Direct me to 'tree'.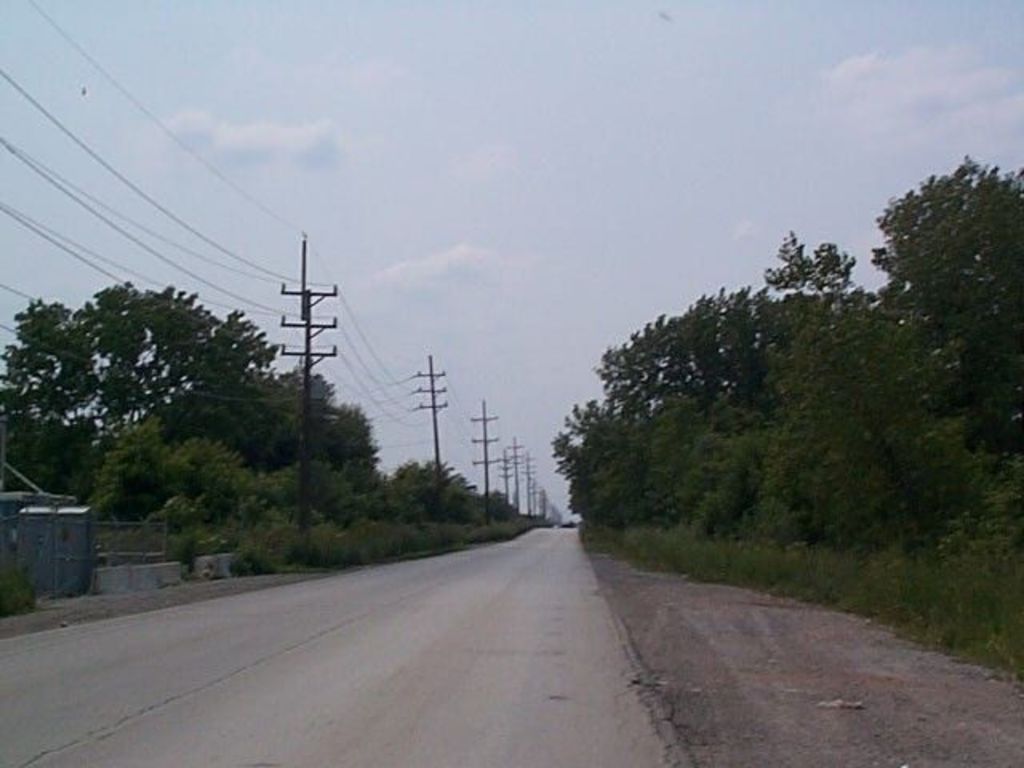
Direction: 483 482 518 518.
